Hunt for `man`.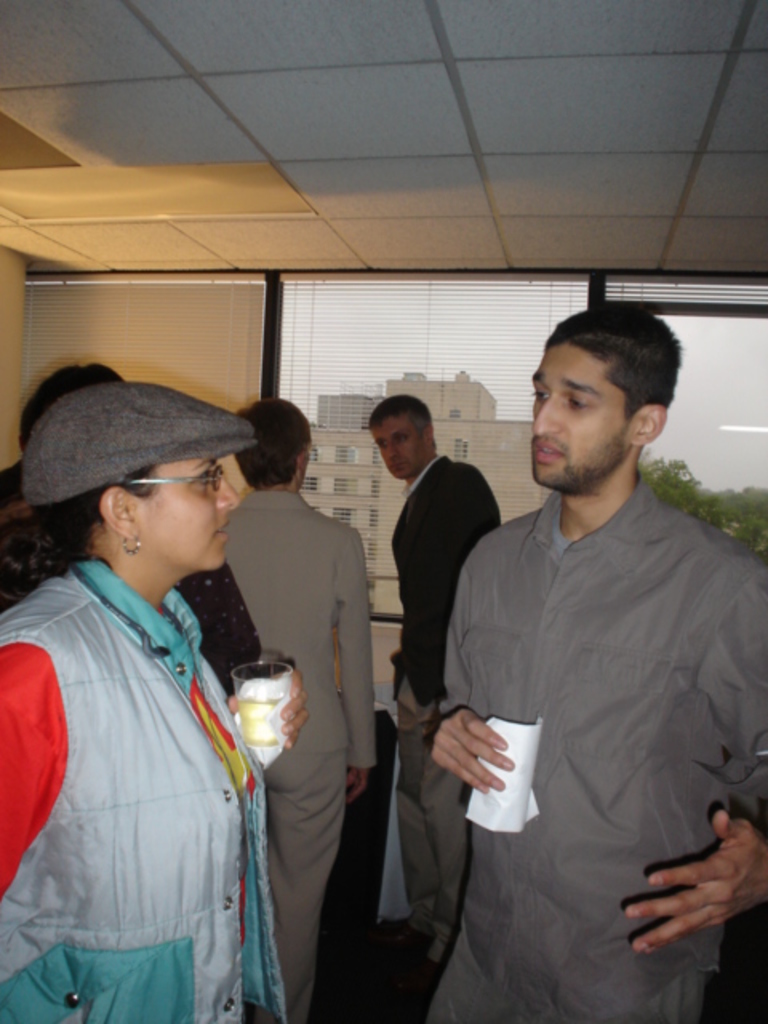
Hunted down at pyautogui.locateOnScreen(368, 394, 502, 965).
